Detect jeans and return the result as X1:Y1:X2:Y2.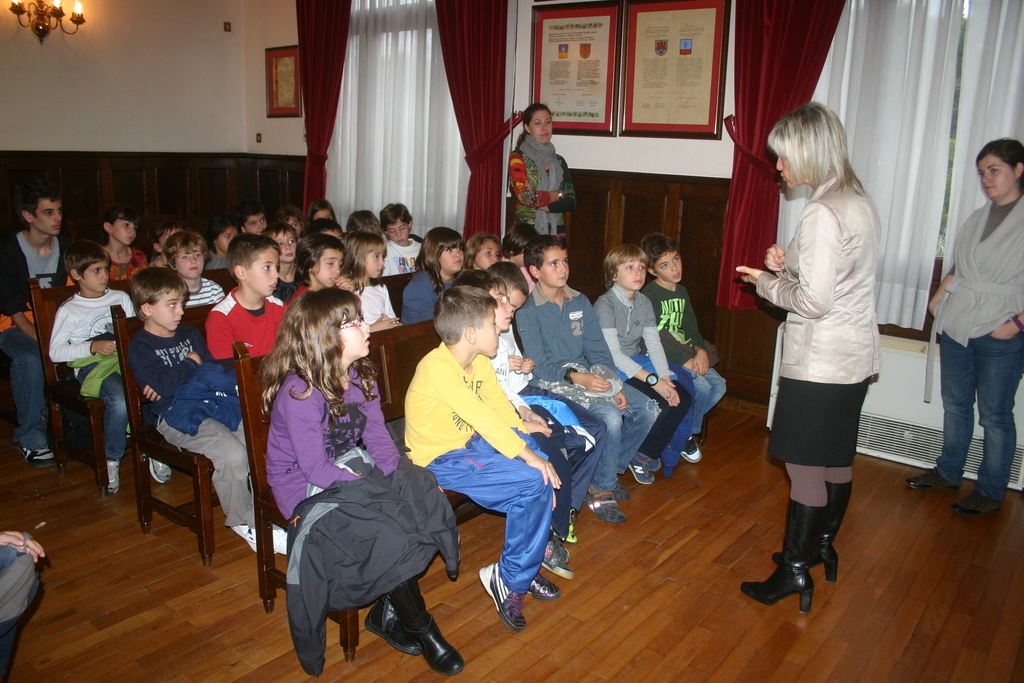
583:378:657:490.
